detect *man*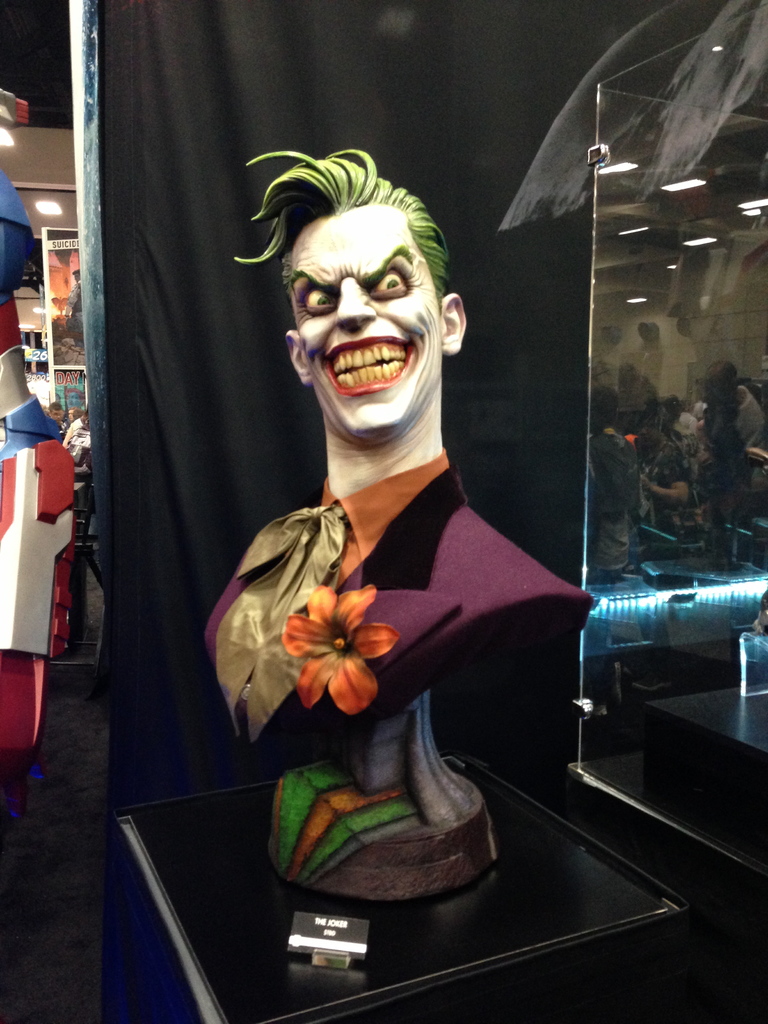
213 145 587 738
